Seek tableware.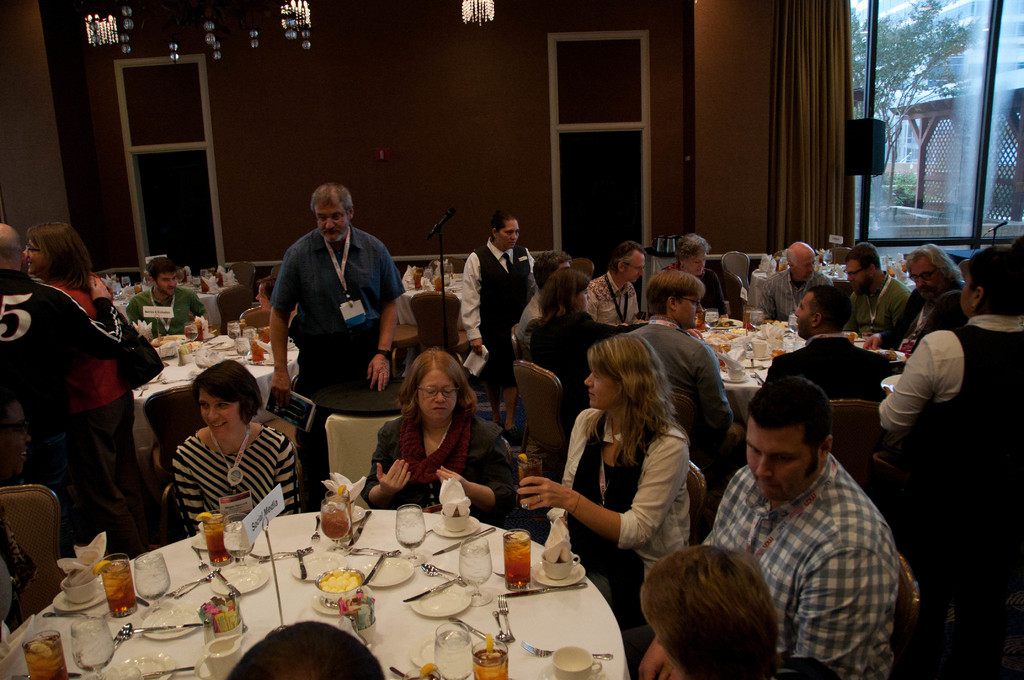
select_region(529, 559, 590, 592).
